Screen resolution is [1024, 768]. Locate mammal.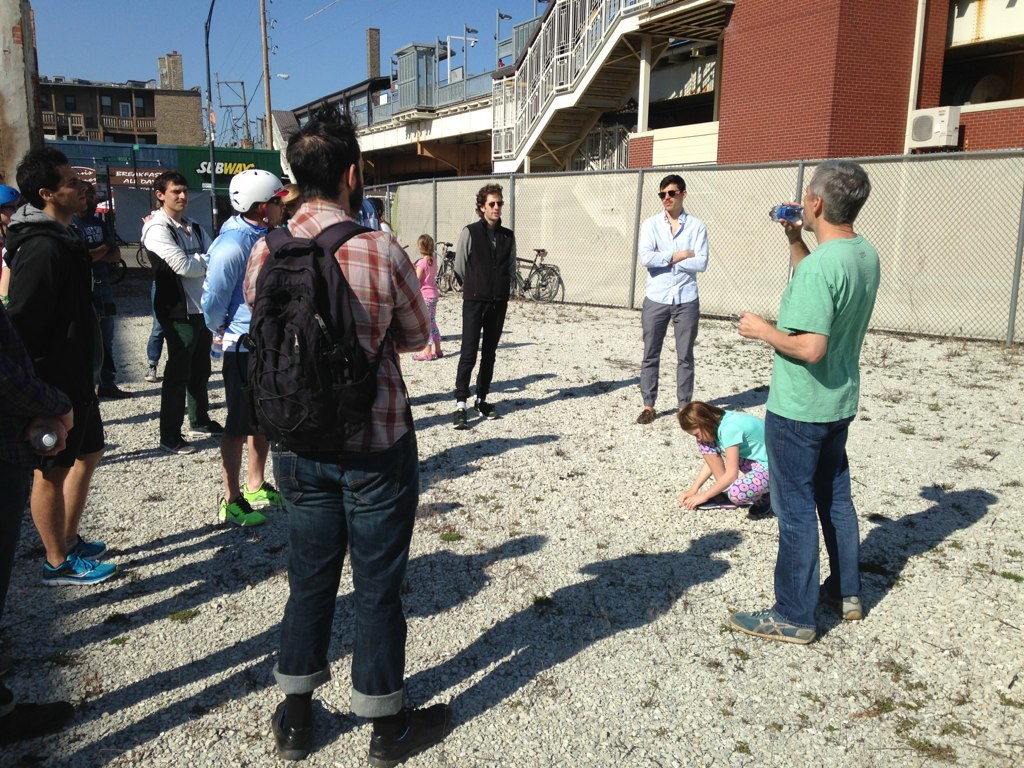
<box>245,96,457,767</box>.
